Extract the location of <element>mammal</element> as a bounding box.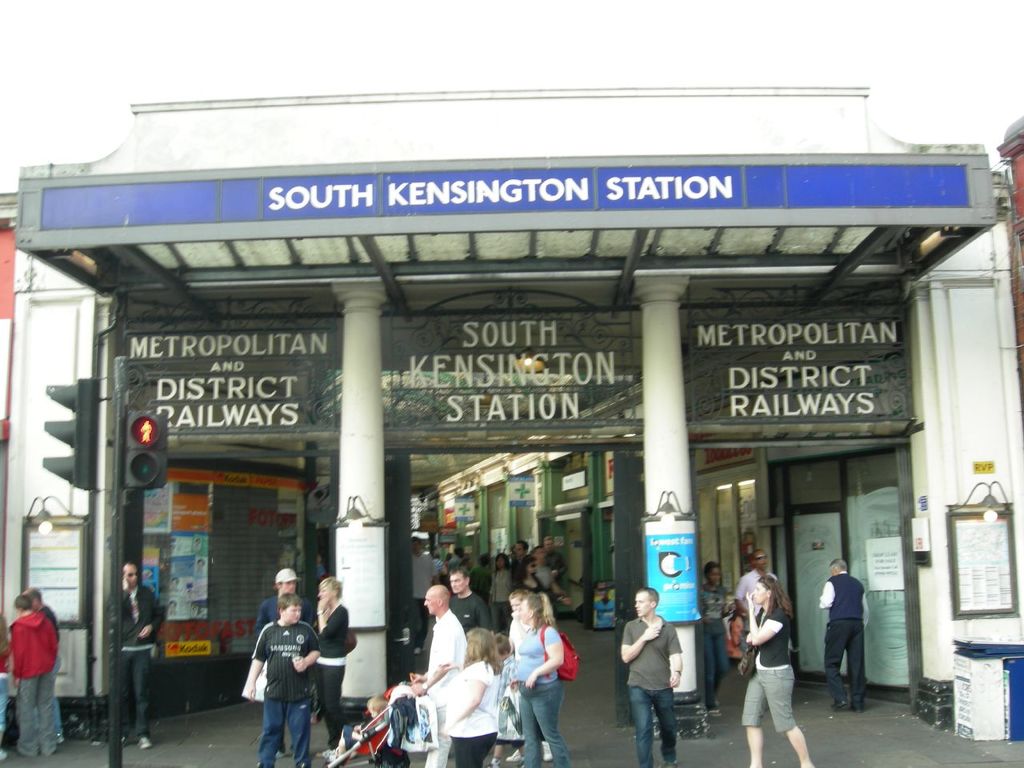
[x1=104, y1=563, x2=162, y2=747].
